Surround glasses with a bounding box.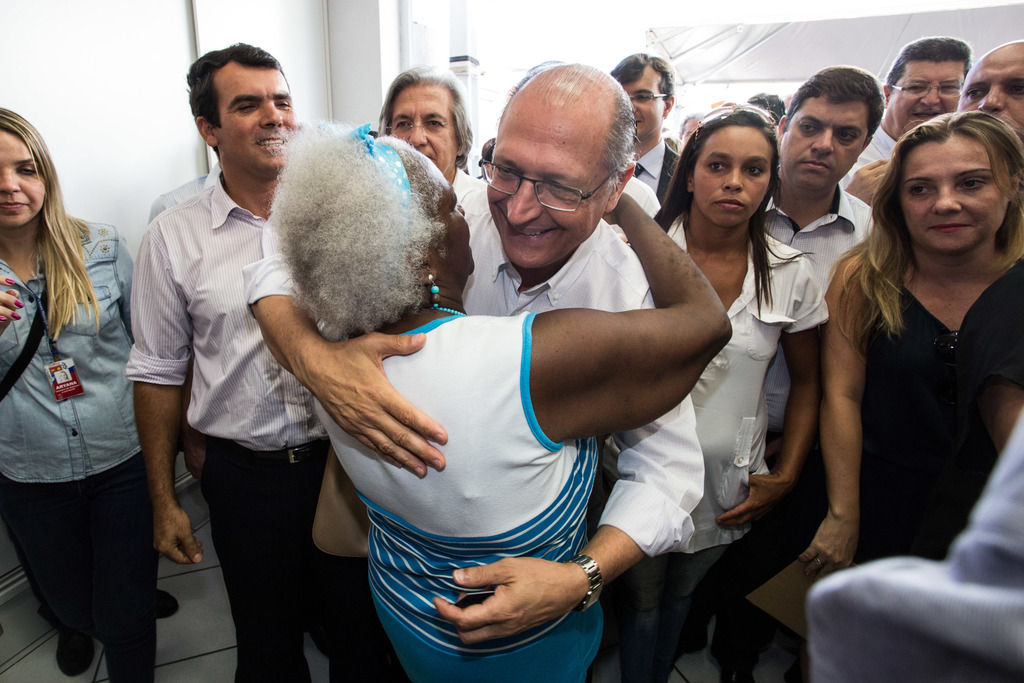
[left=630, top=89, right=678, bottom=106].
